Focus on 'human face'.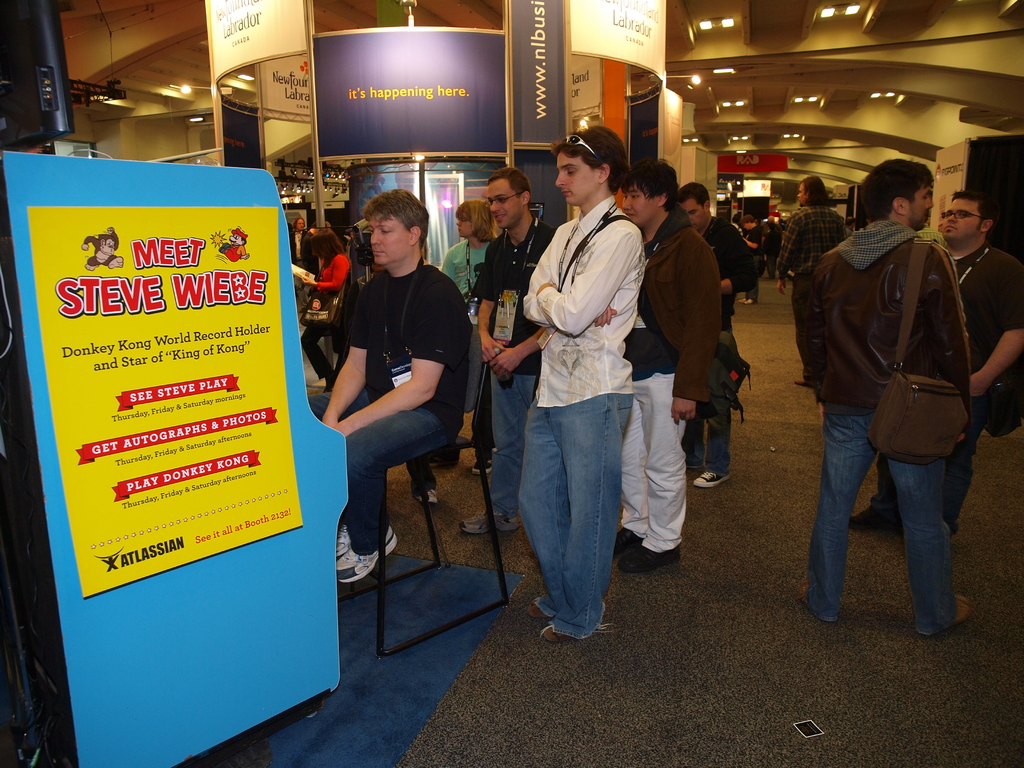
Focused at box=[797, 177, 805, 206].
